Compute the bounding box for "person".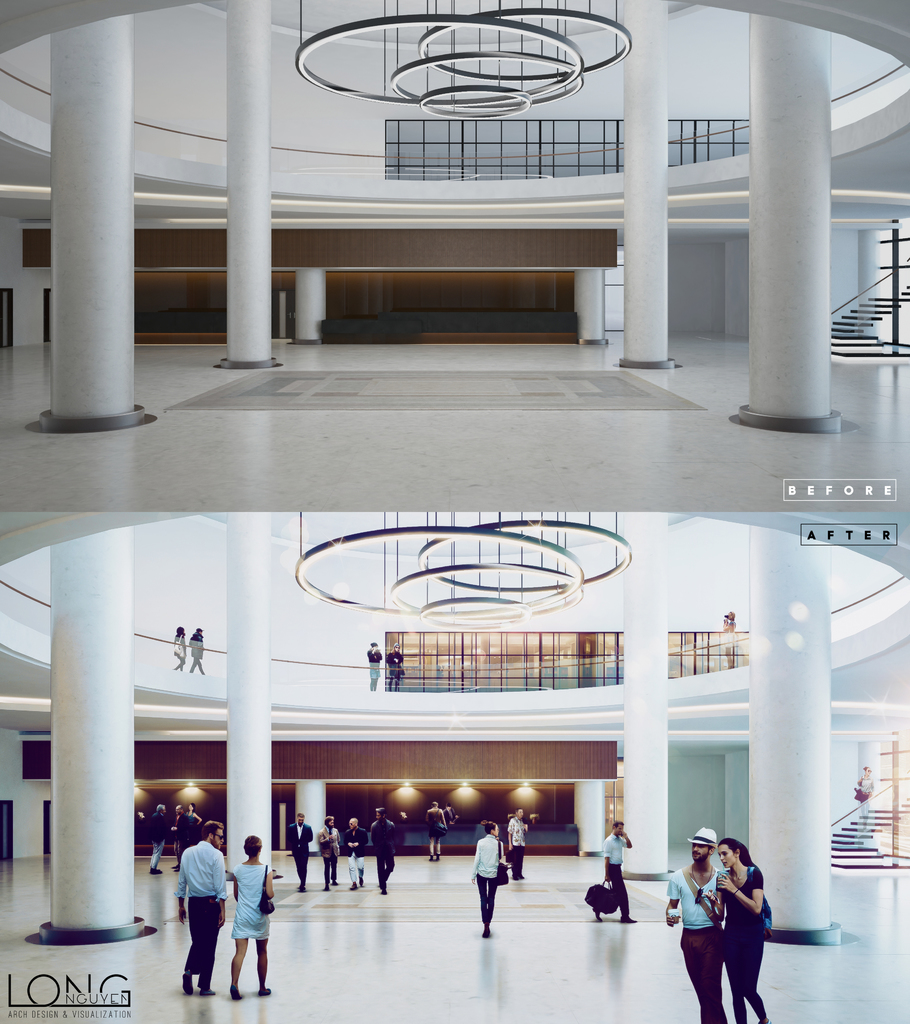
rect(471, 824, 508, 941).
